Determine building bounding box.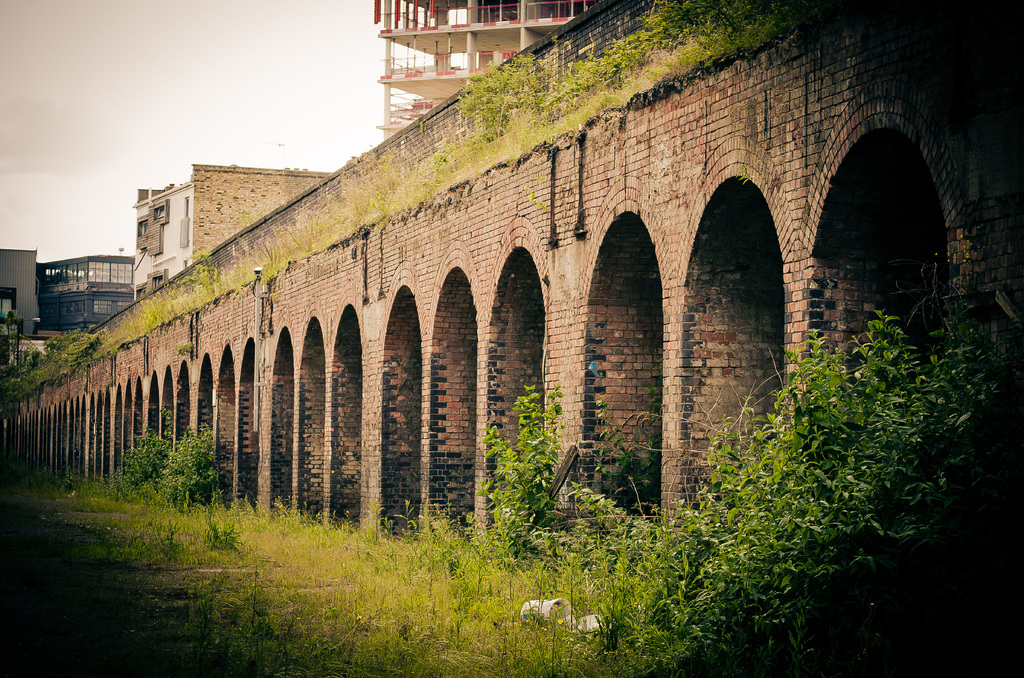
Determined: l=0, t=250, r=43, b=369.
